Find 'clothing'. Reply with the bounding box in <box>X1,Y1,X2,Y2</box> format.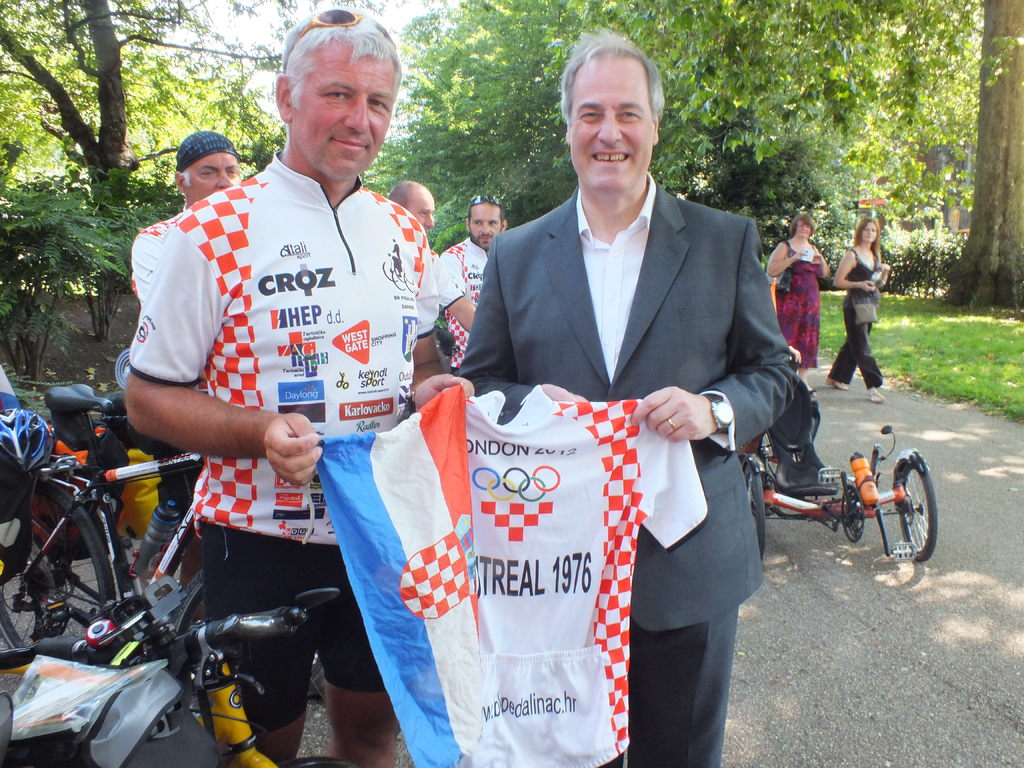
<box>833,249,879,380</box>.
